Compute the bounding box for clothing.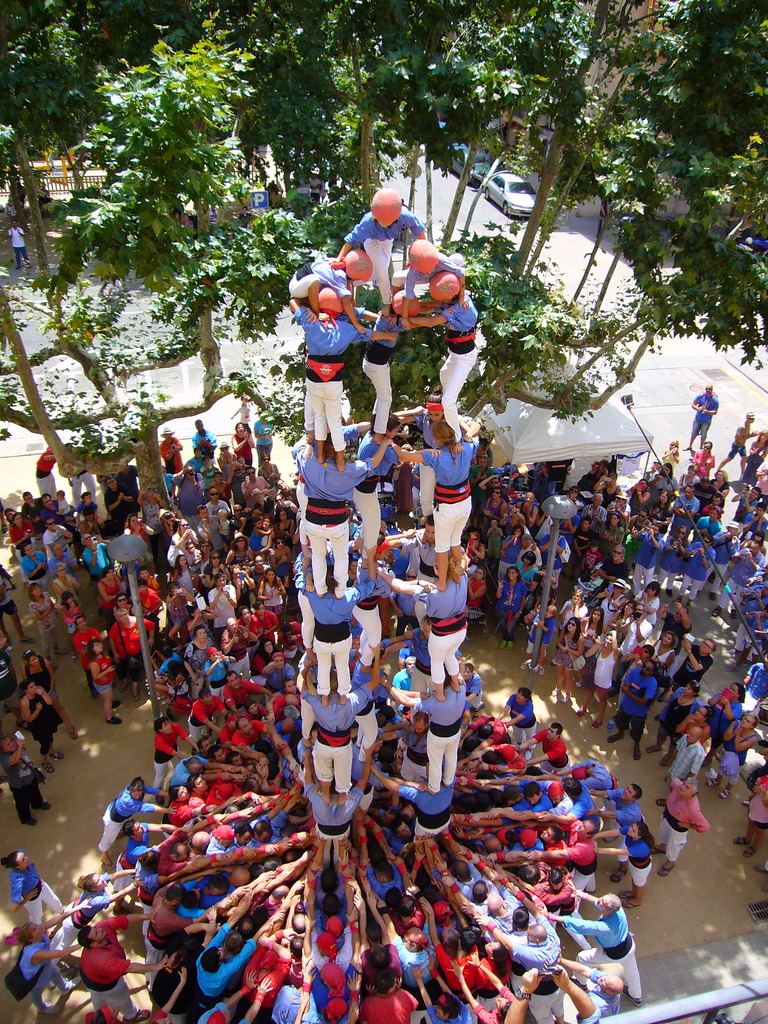
left=277, top=620, right=300, bottom=660.
